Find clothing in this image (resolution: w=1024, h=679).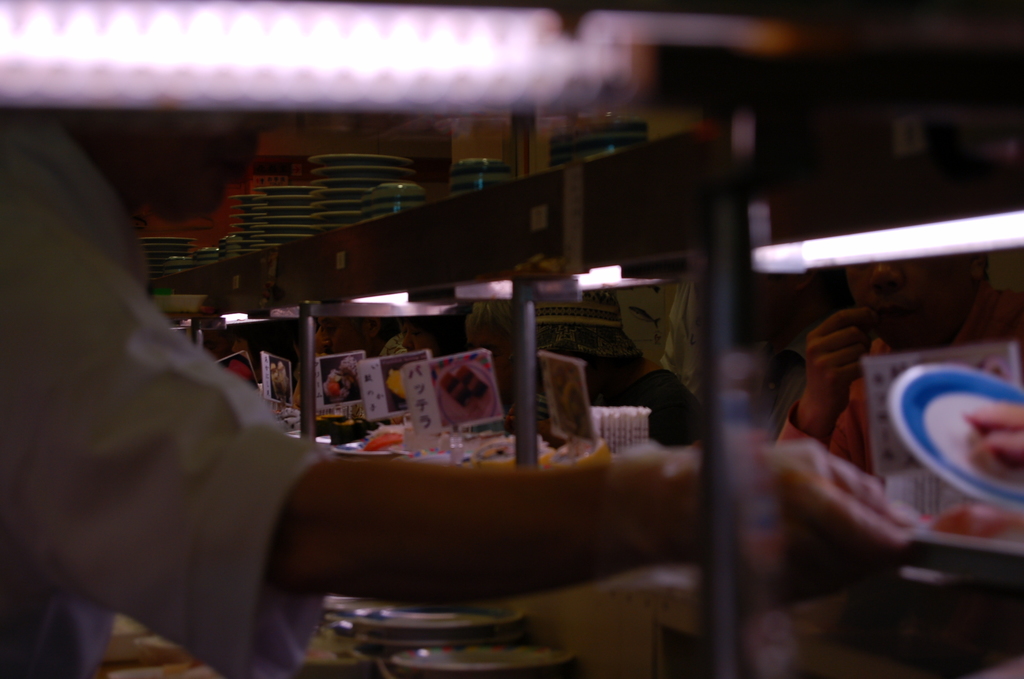
l=775, t=280, r=1023, b=471.
